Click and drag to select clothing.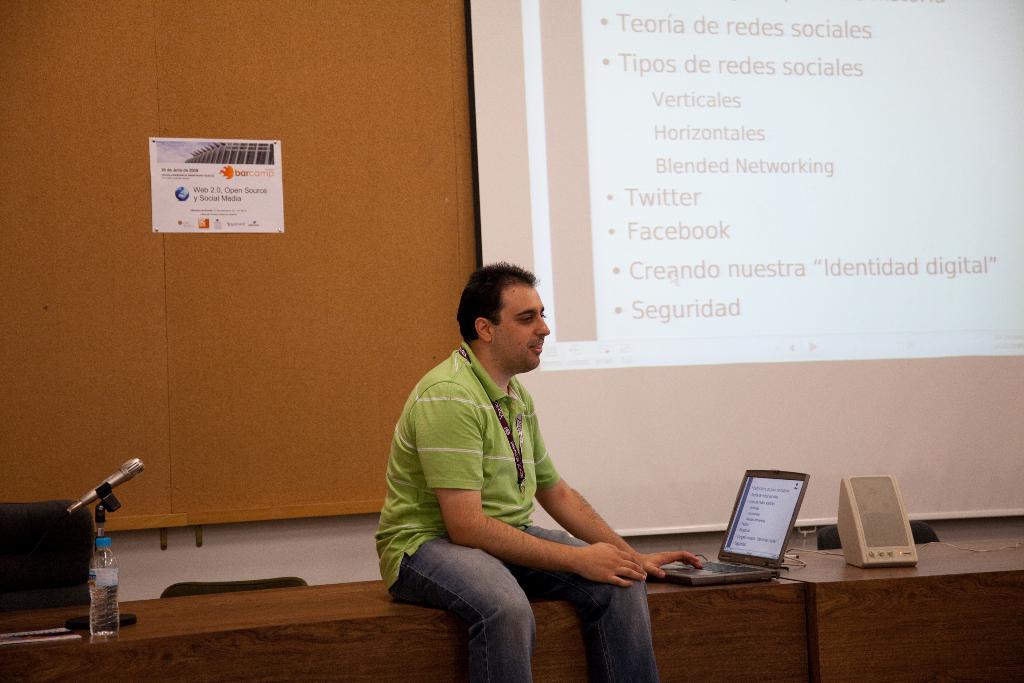
Selection: x1=372, y1=339, x2=662, y2=682.
